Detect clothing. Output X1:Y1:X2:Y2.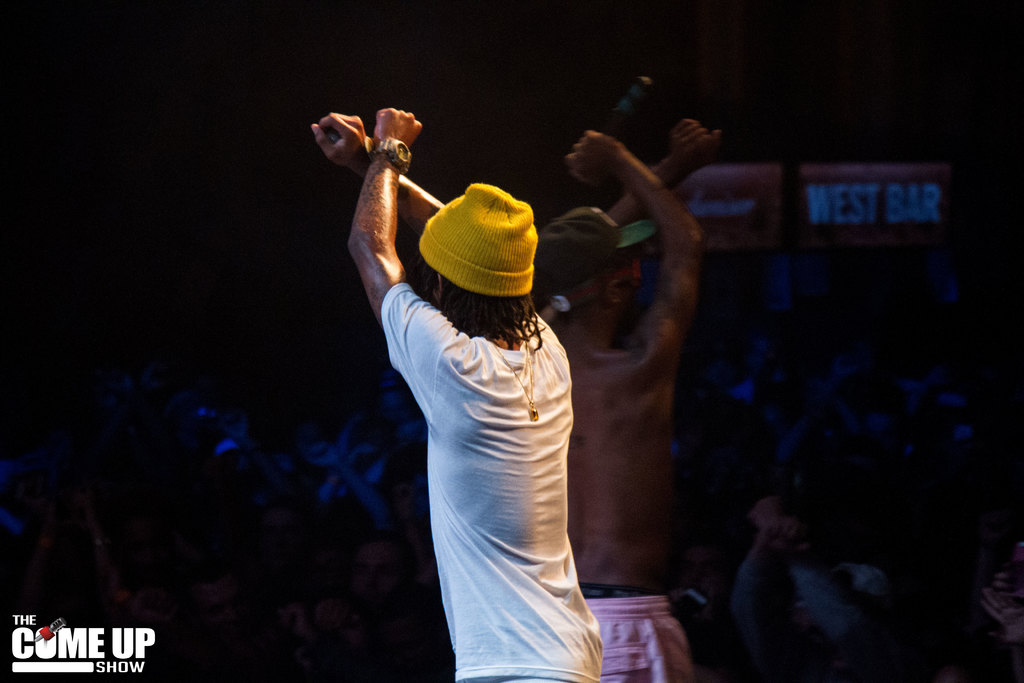
367:207:606:657.
